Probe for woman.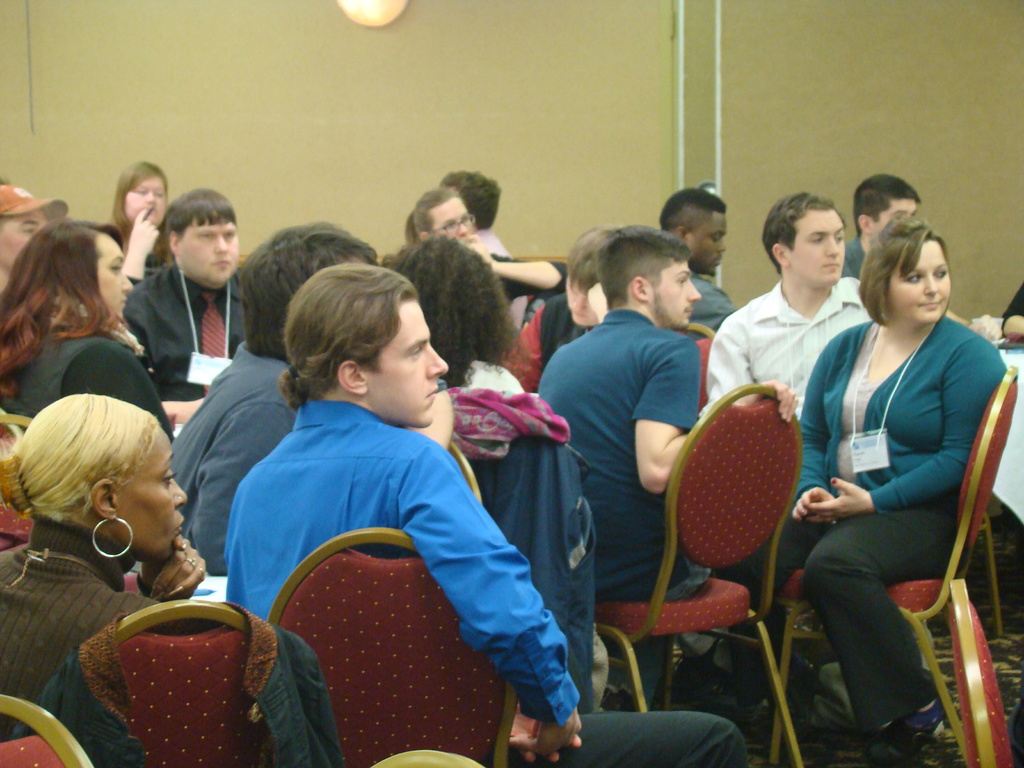
Probe result: 0 217 200 445.
